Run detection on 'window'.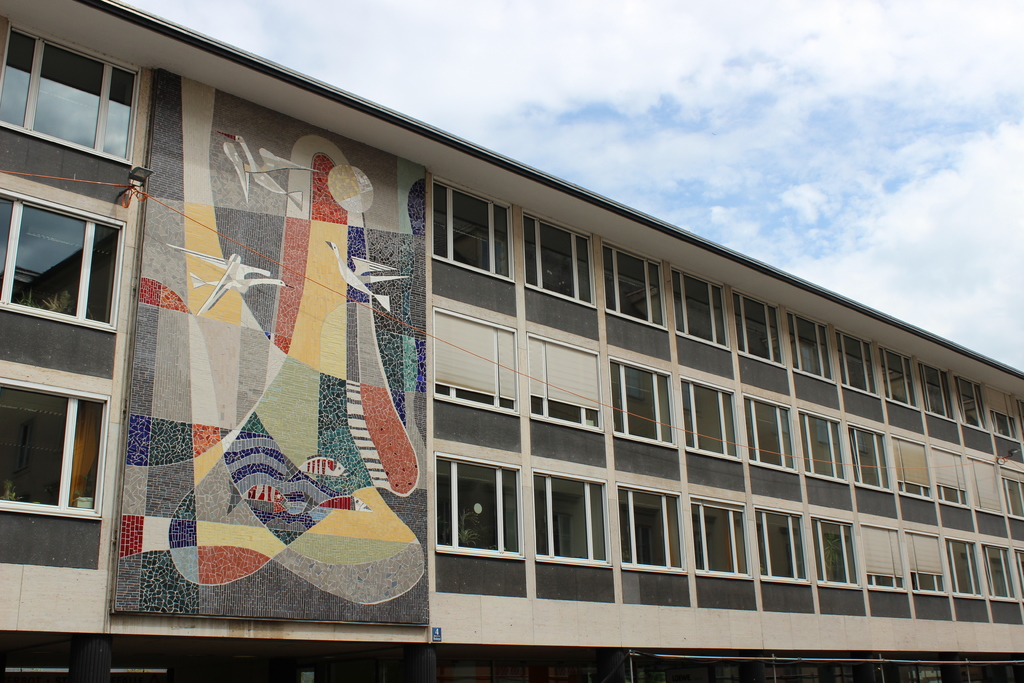
Result: {"left": 801, "top": 410, "right": 847, "bottom": 477}.
